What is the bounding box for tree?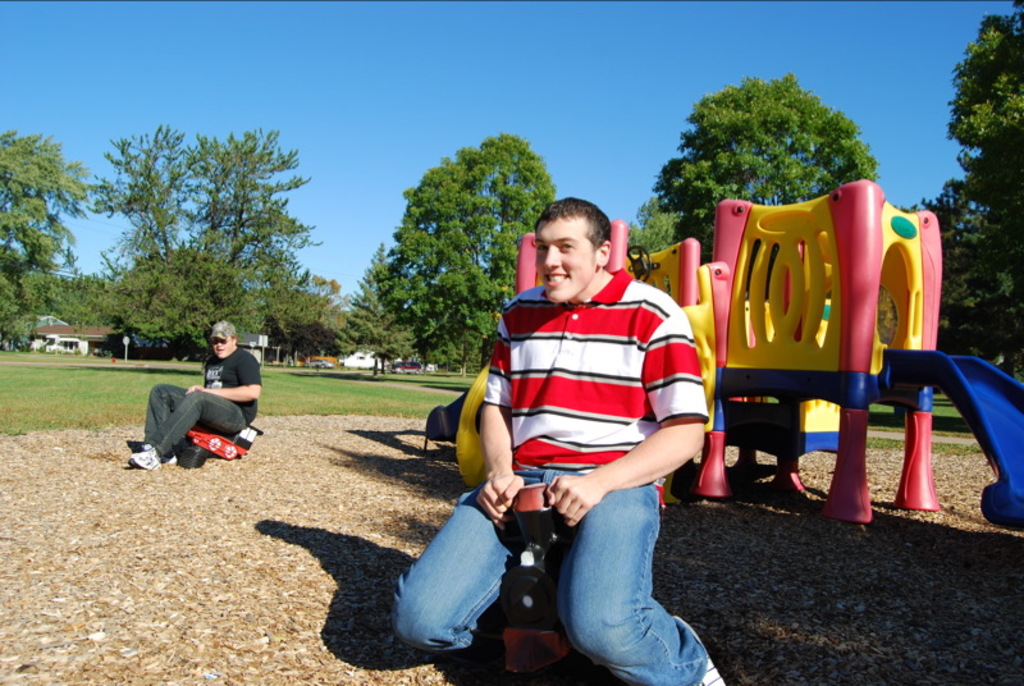
detection(90, 131, 333, 360).
